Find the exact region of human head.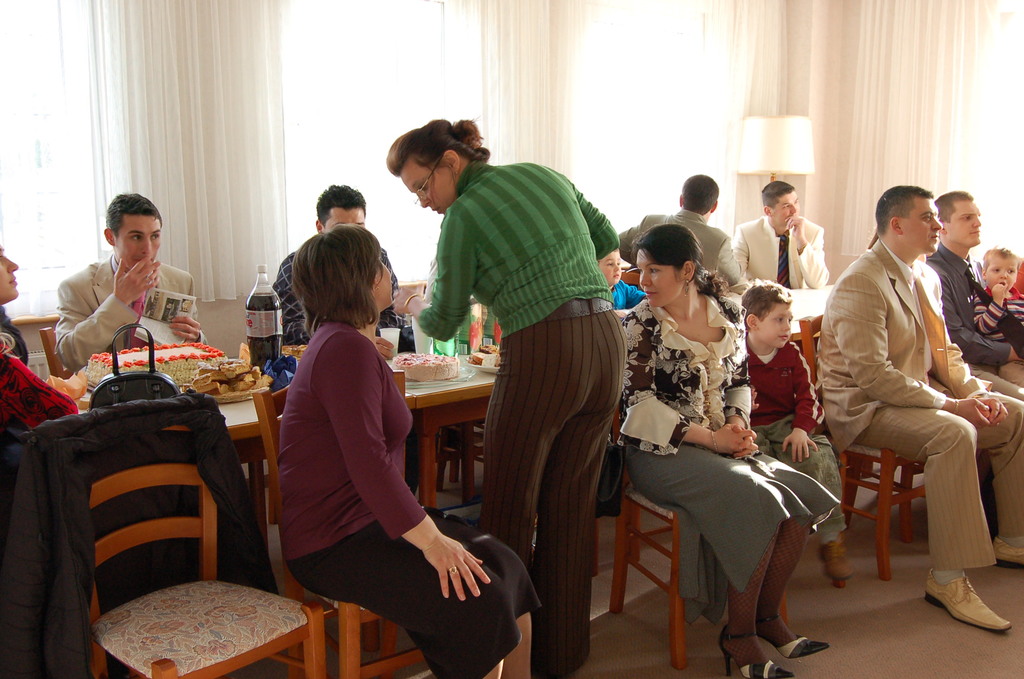
Exact region: x1=742, y1=281, x2=796, y2=350.
